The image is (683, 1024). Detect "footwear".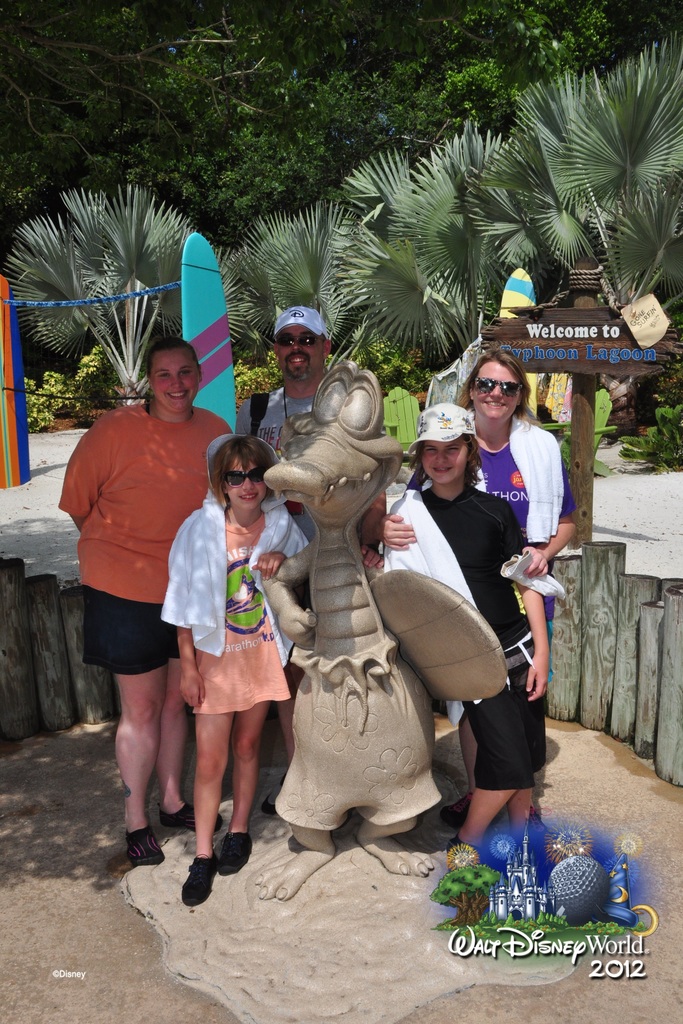
Detection: (left=439, top=789, right=474, bottom=829).
